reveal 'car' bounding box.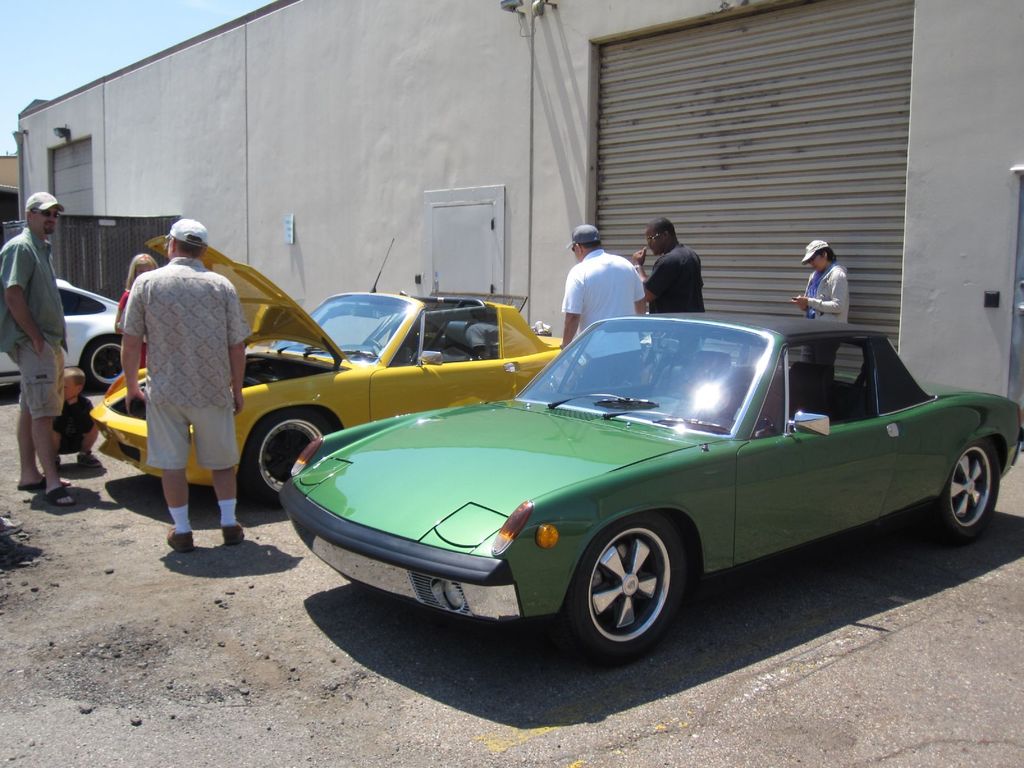
Revealed: box=[88, 234, 580, 505].
